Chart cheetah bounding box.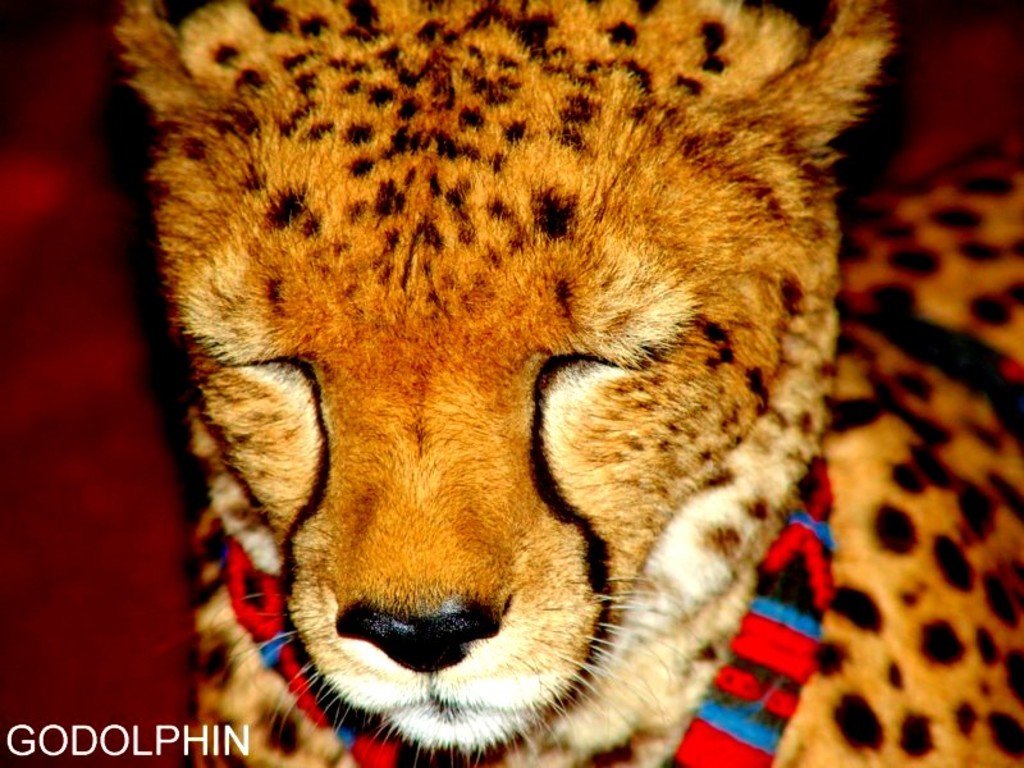
Charted: 110,0,1023,767.
